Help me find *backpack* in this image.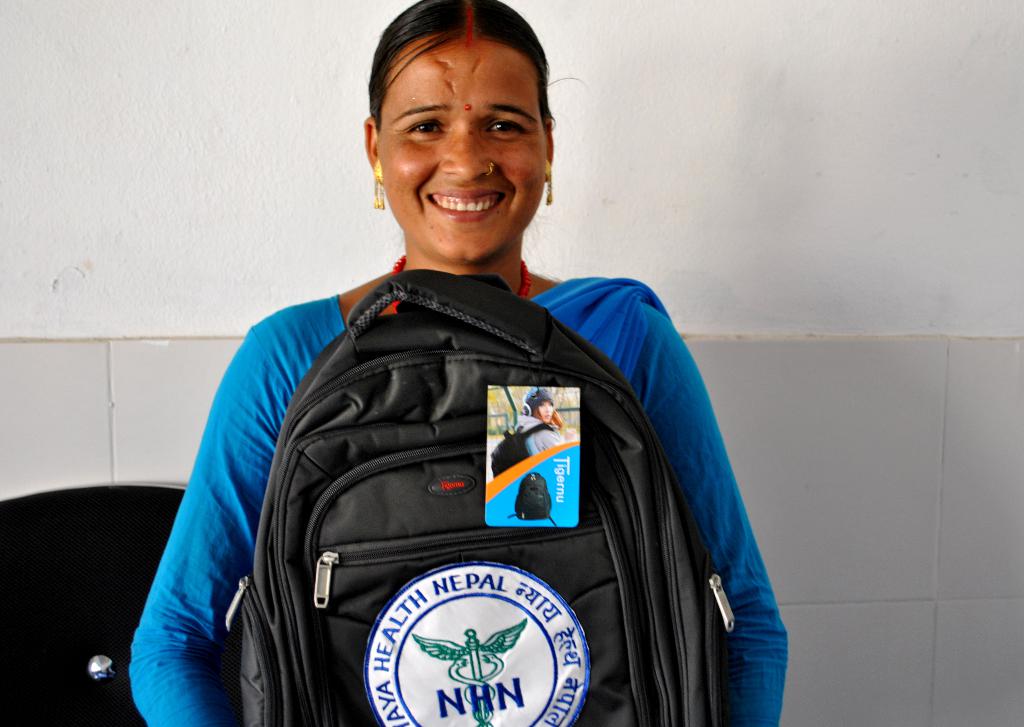
Found it: region(229, 271, 730, 726).
